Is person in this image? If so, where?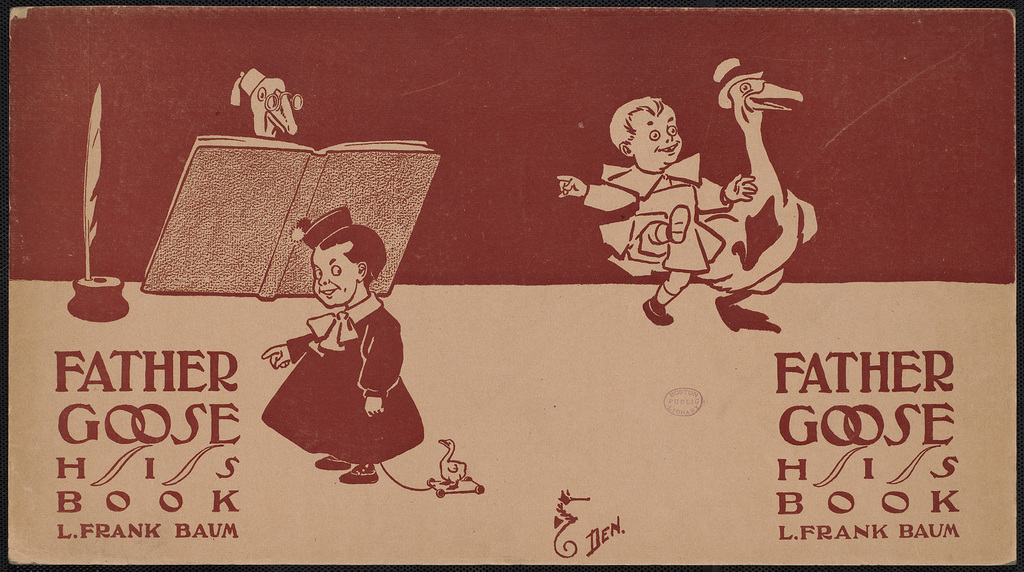
Yes, at [left=614, top=85, right=787, bottom=331].
